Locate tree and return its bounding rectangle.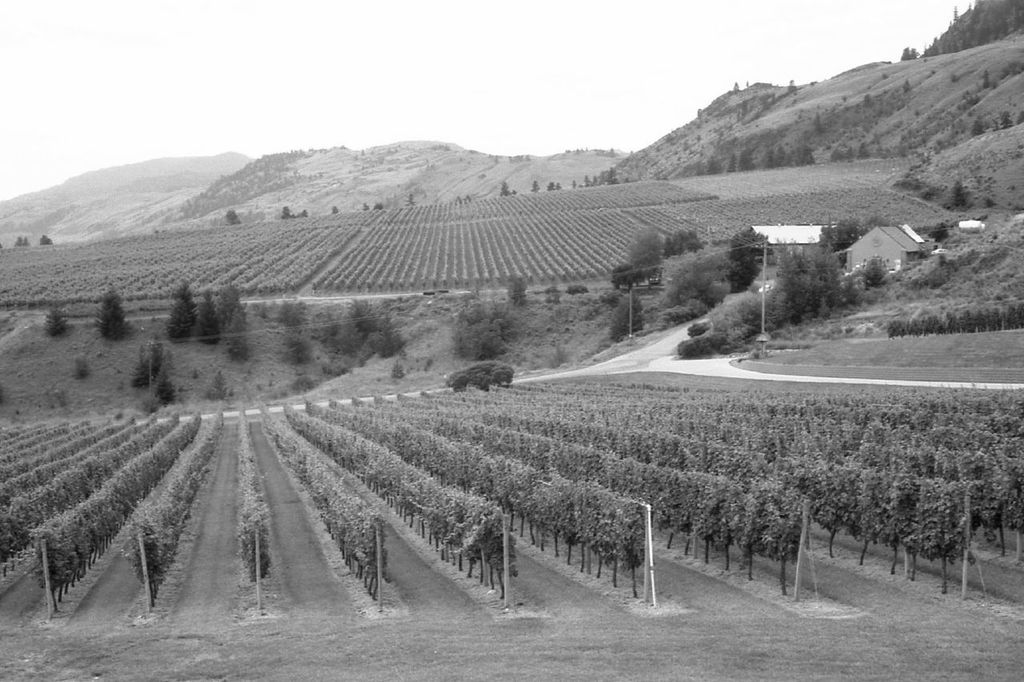
<region>330, 204, 342, 214</region>.
